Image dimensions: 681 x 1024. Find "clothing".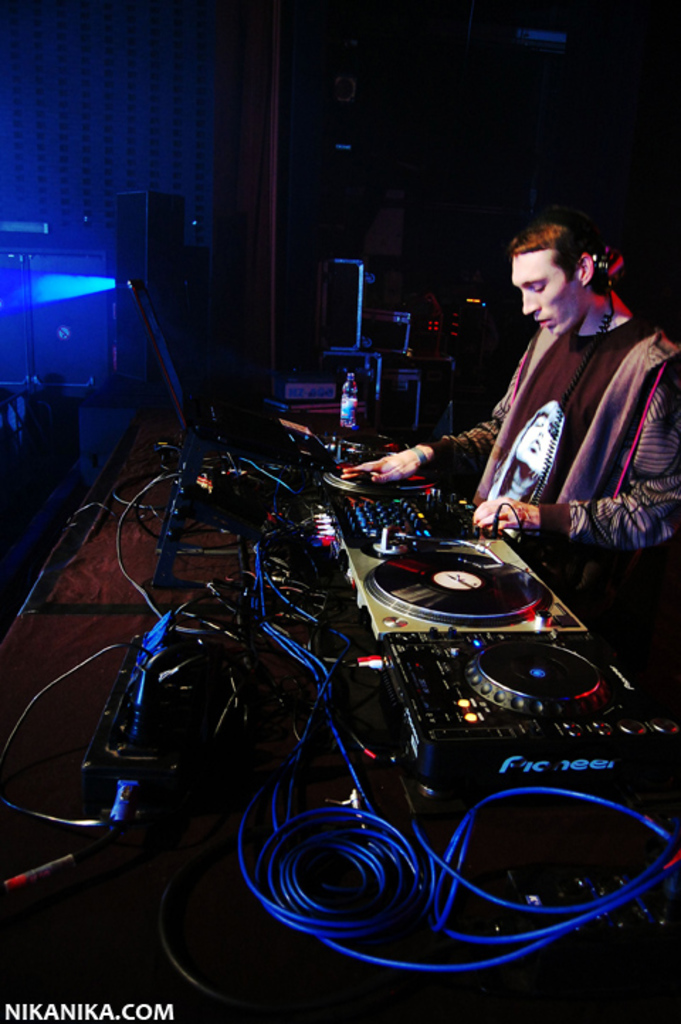
[x1=410, y1=254, x2=667, y2=610].
